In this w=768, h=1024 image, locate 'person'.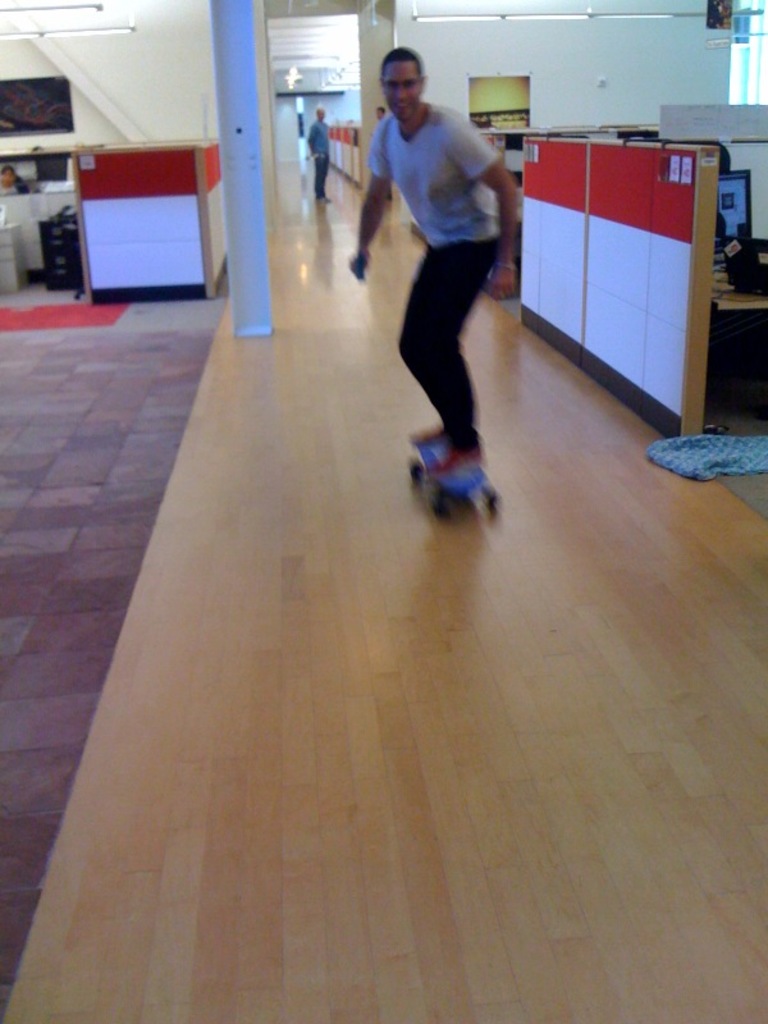
Bounding box: [305,97,324,197].
